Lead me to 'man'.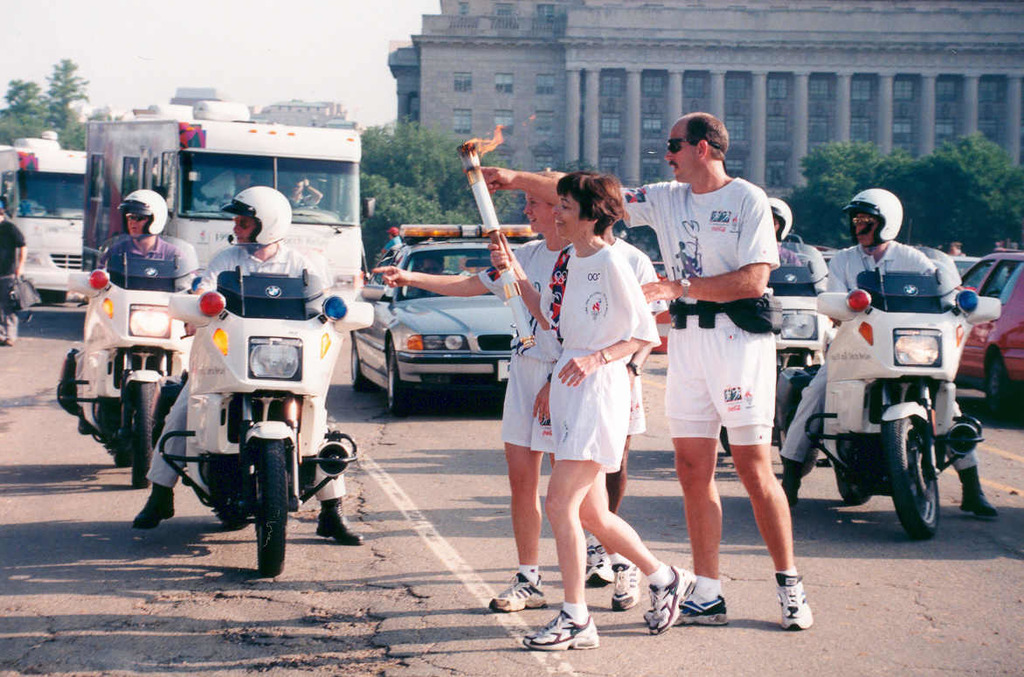
Lead to 778, 185, 994, 519.
